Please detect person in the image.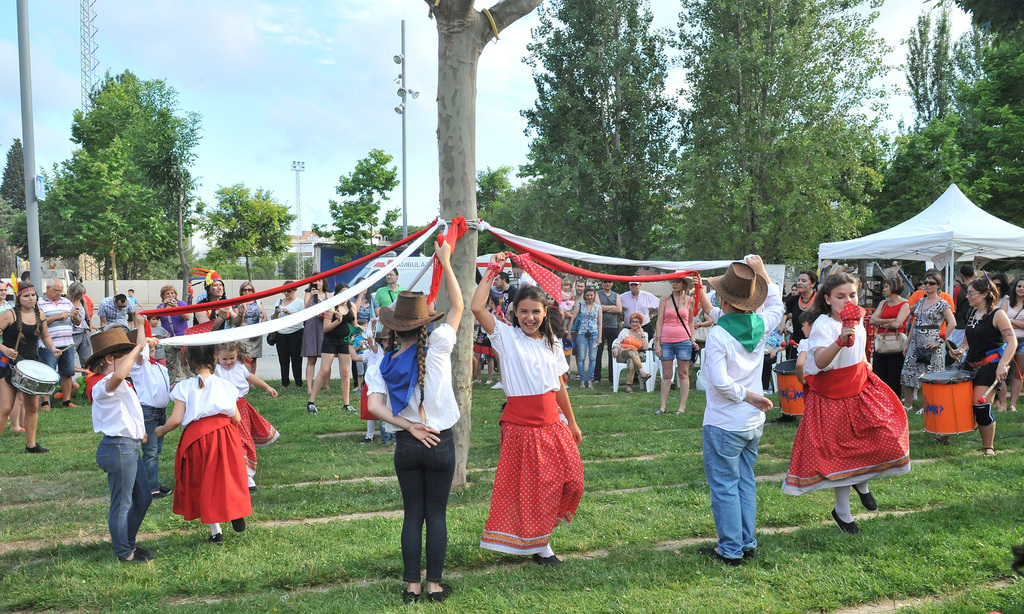
(left=472, top=252, right=590, bottom=565).
